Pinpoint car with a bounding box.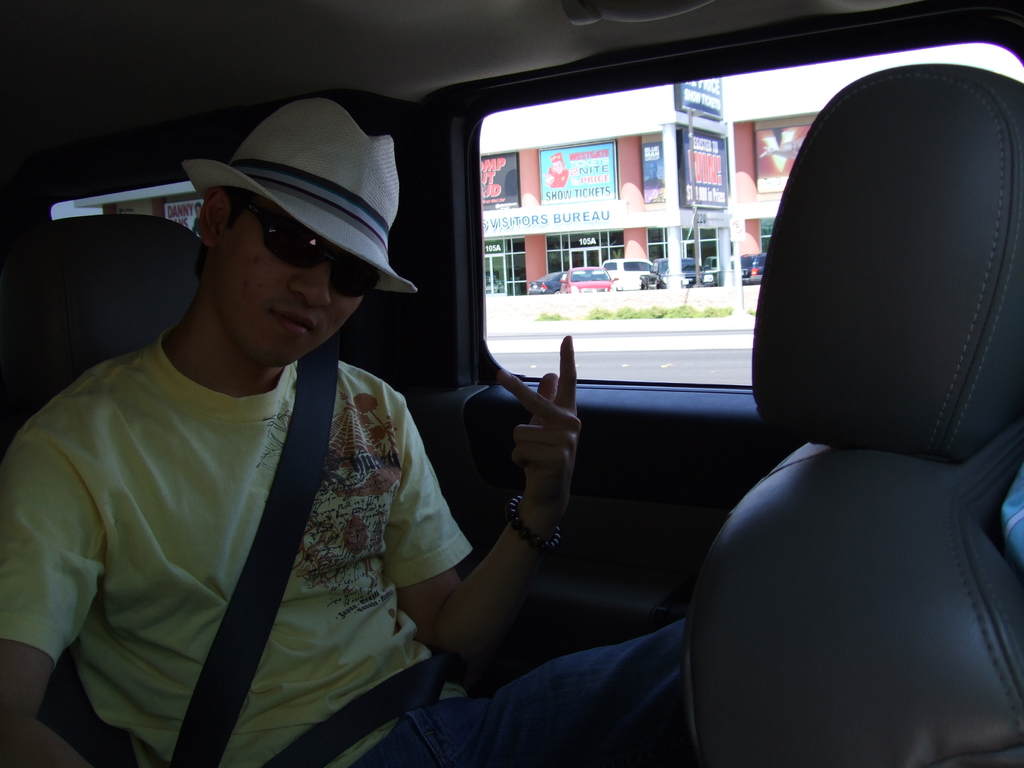
(x1=0, y1=34, x2=1023, y2=741).
